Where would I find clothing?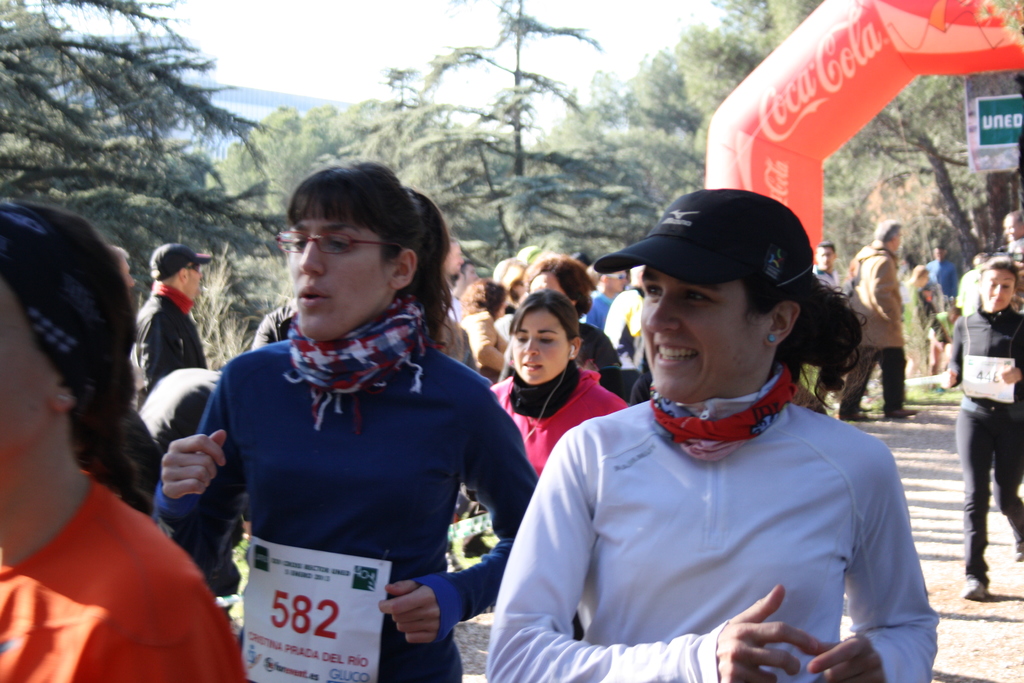
At {"x1": 125, "y1": 365, "x2": 232, "y2": 604}.
